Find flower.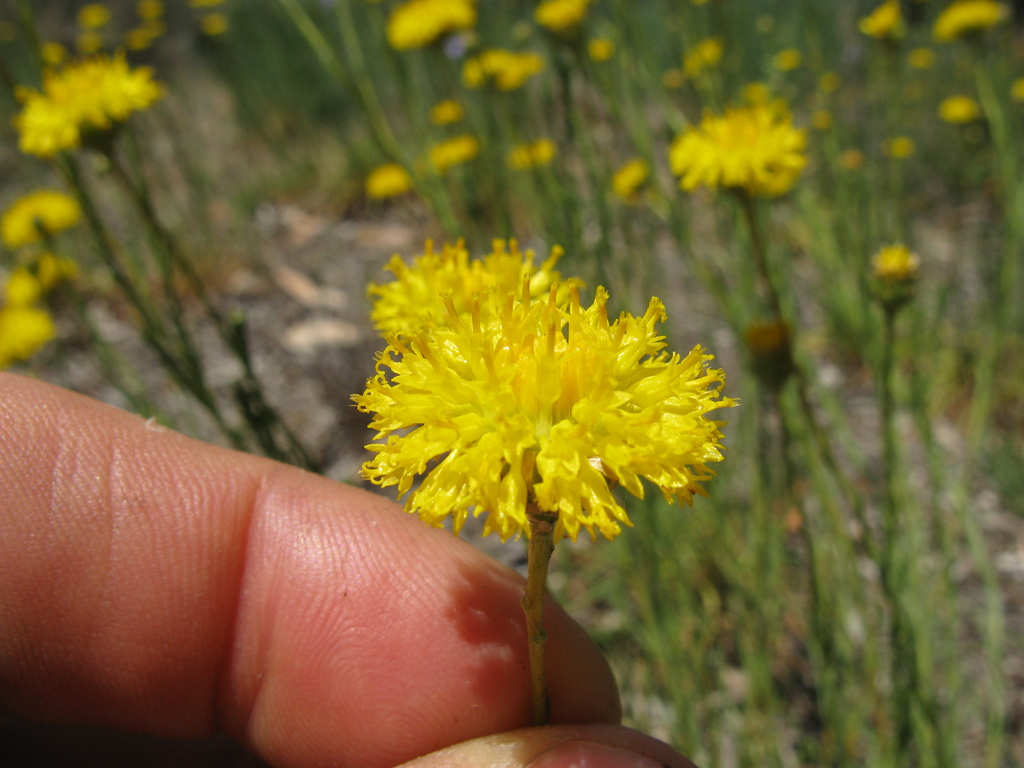
[365, 236, 580, 348].
